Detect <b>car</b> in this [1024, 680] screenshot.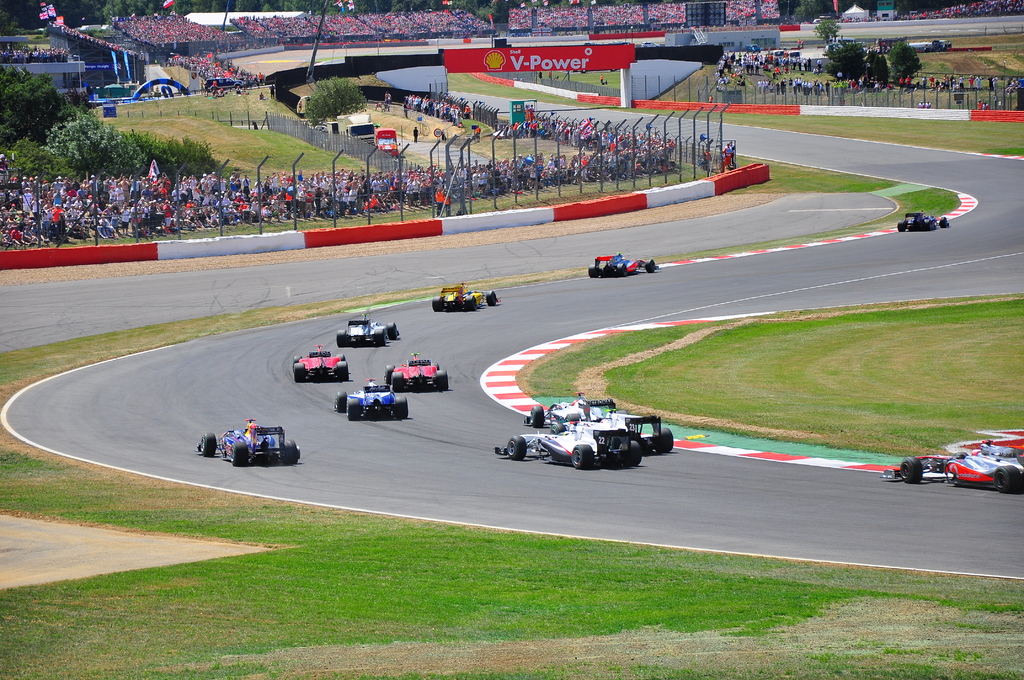
Detection: l=333, t=380, r=406, b=423.
